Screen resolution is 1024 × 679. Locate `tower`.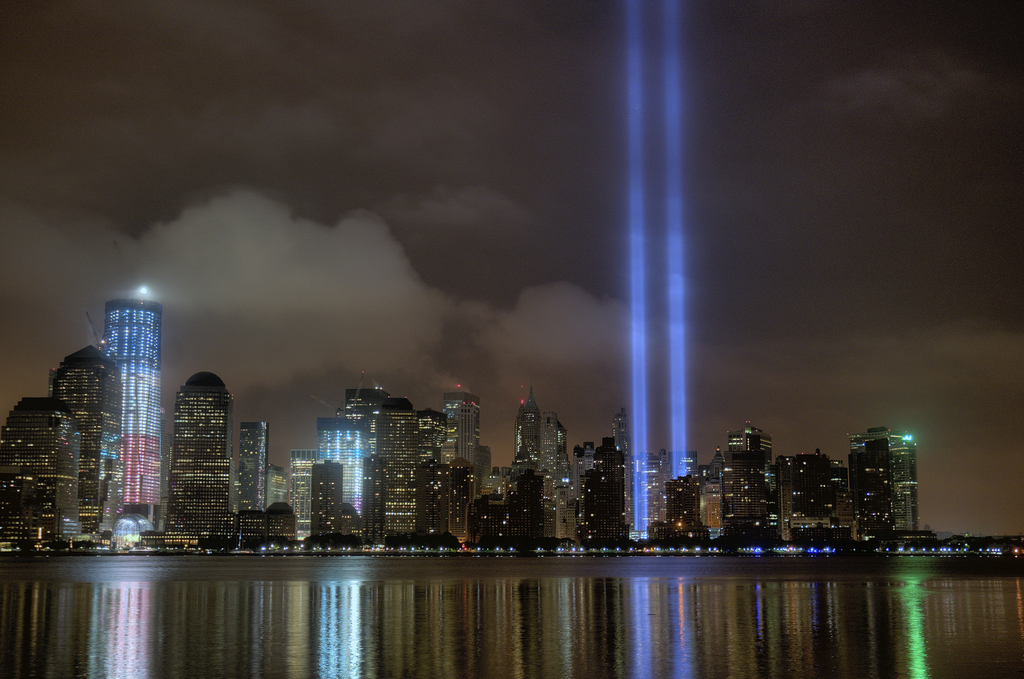
pyautogui.locateOnScreen(586, 439, 631, 544).
